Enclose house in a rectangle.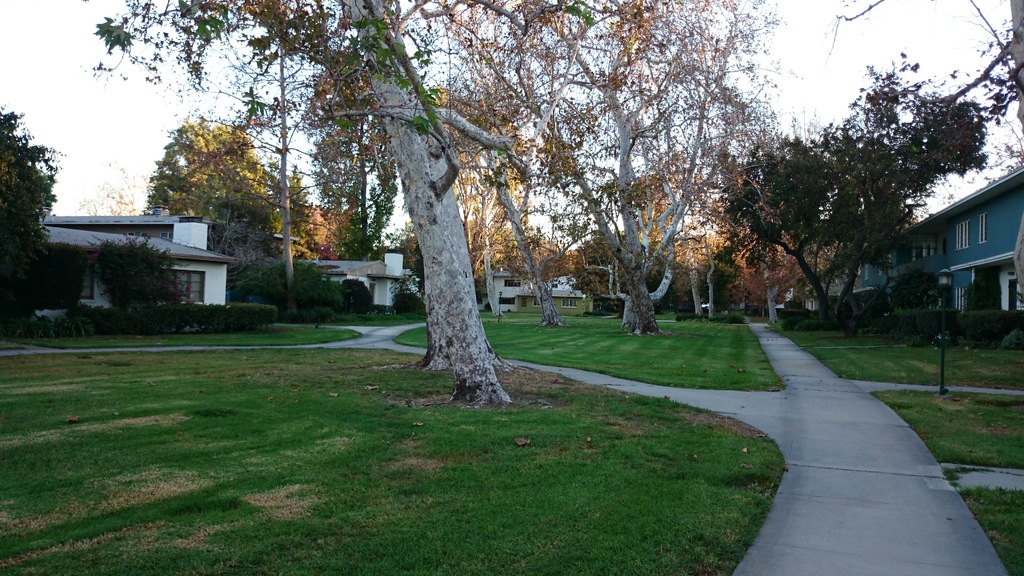
box=[791, 163, 1023, 329].
